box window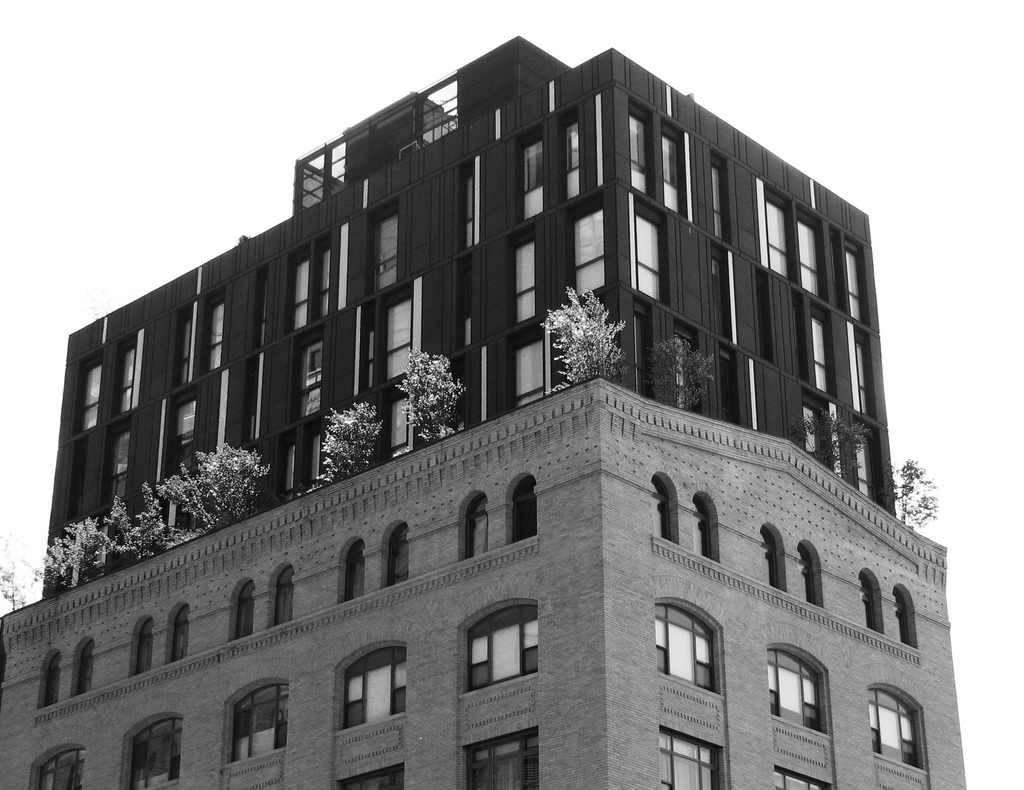
region(651, 472, 679, 545)
